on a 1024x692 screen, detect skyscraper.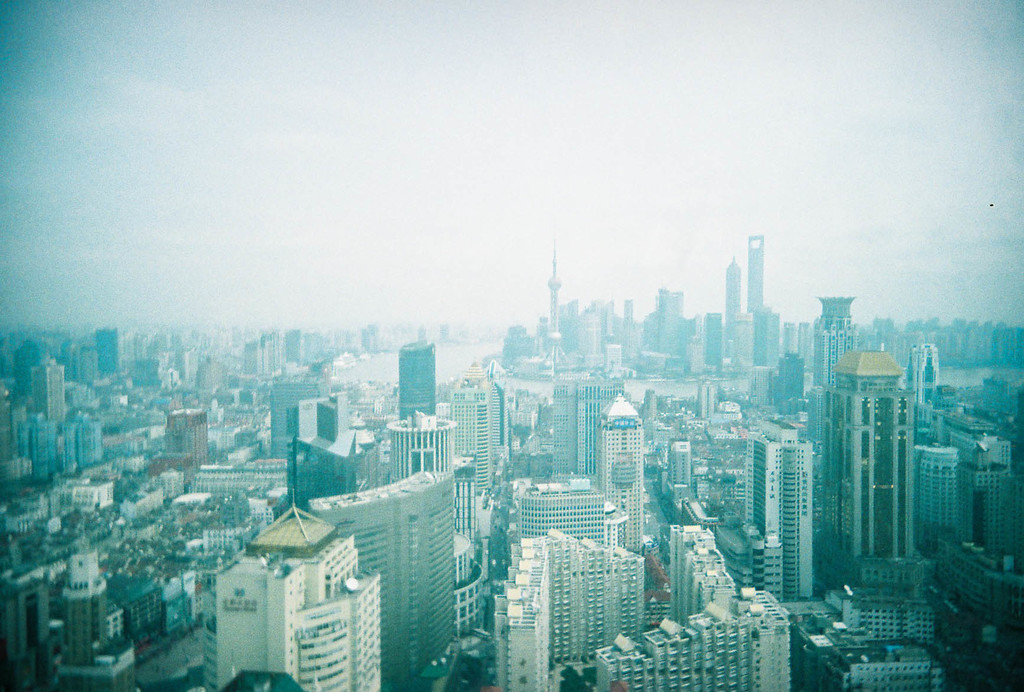
(x1=162, y1=413, x2=208, y2=476).
